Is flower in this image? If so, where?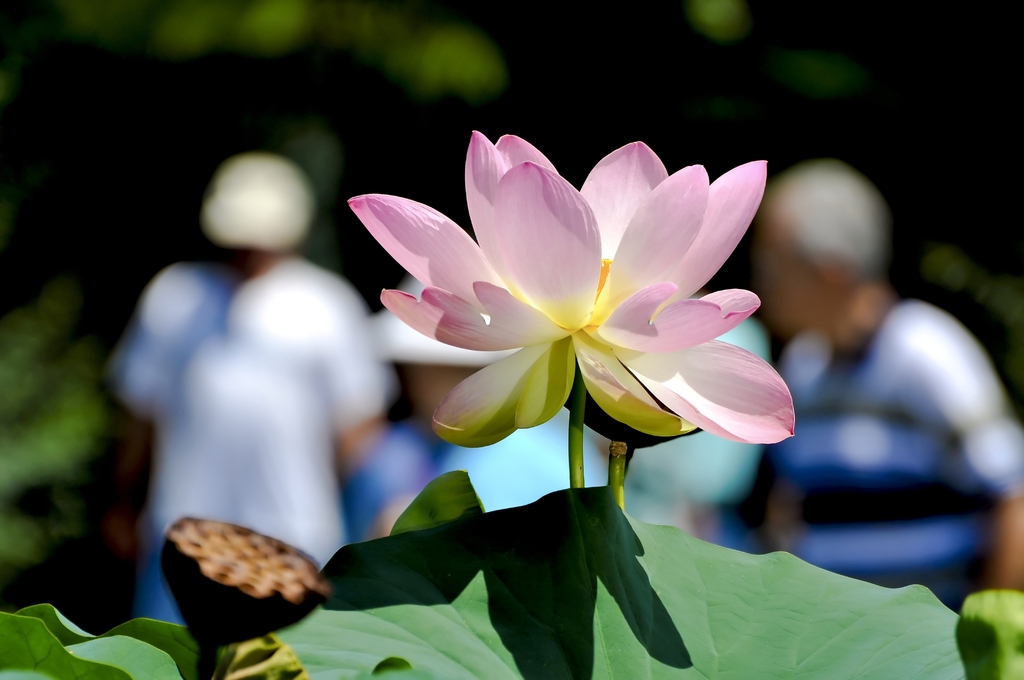
Yes, at pyautogui.locateOnScreen(341, 142, 829, 482).
